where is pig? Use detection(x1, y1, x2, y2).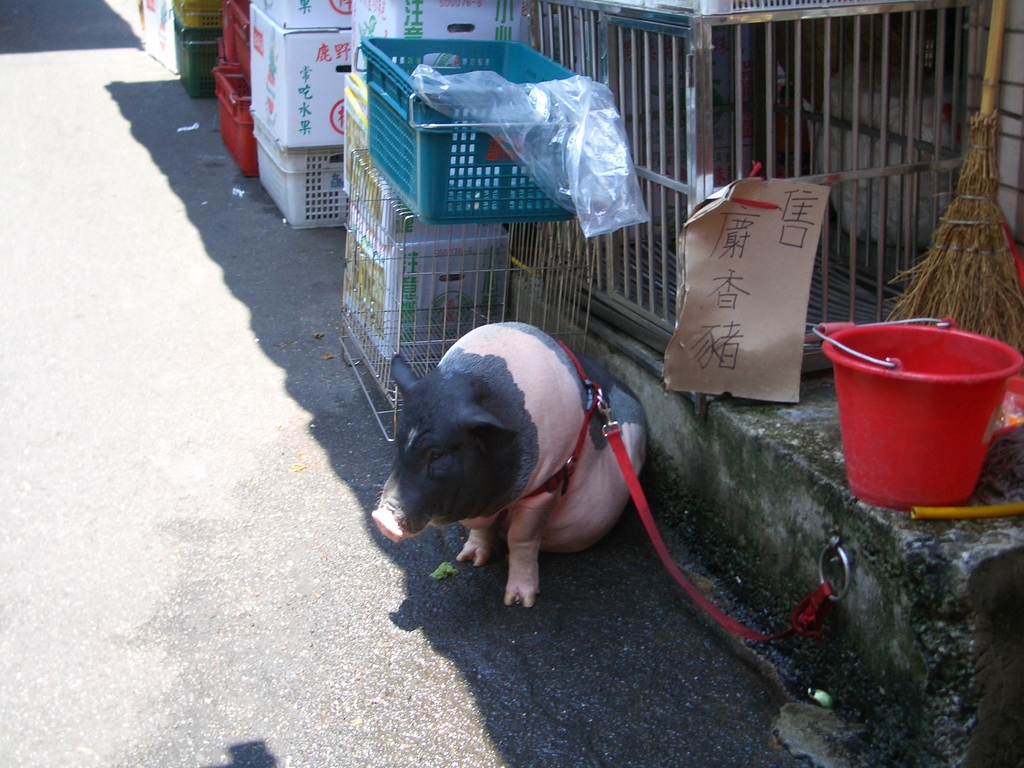
detection(370, 319, 648, 607).
